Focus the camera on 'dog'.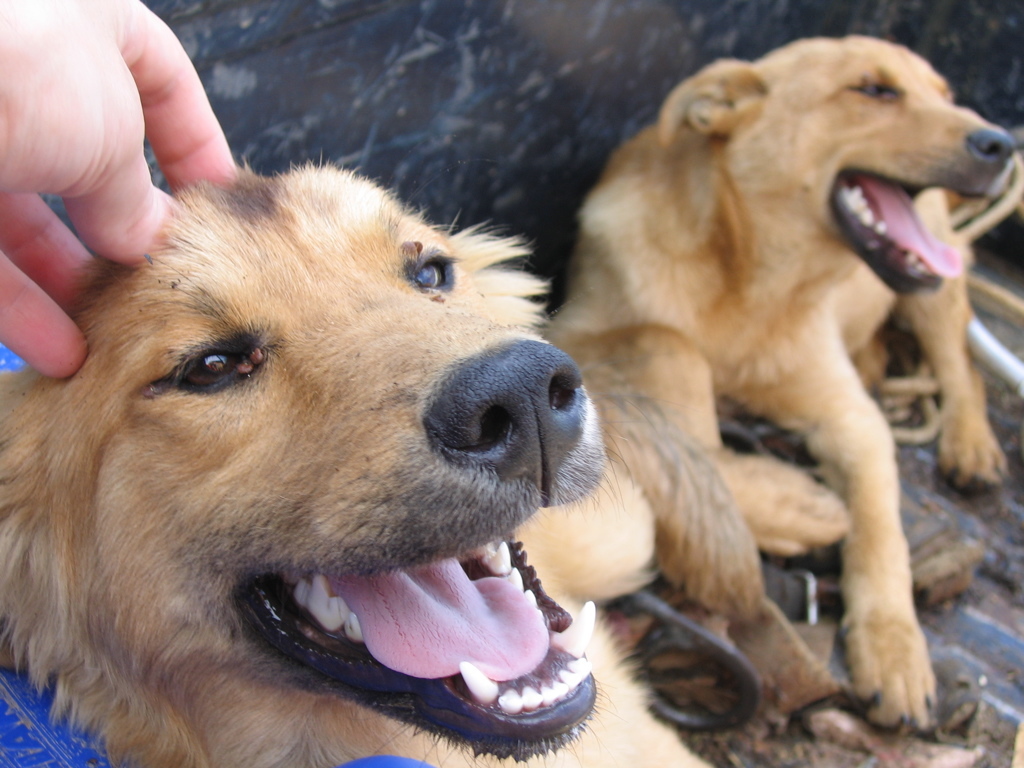
Focus region: x1=537, y1=34, x2=1014, y2=730.
